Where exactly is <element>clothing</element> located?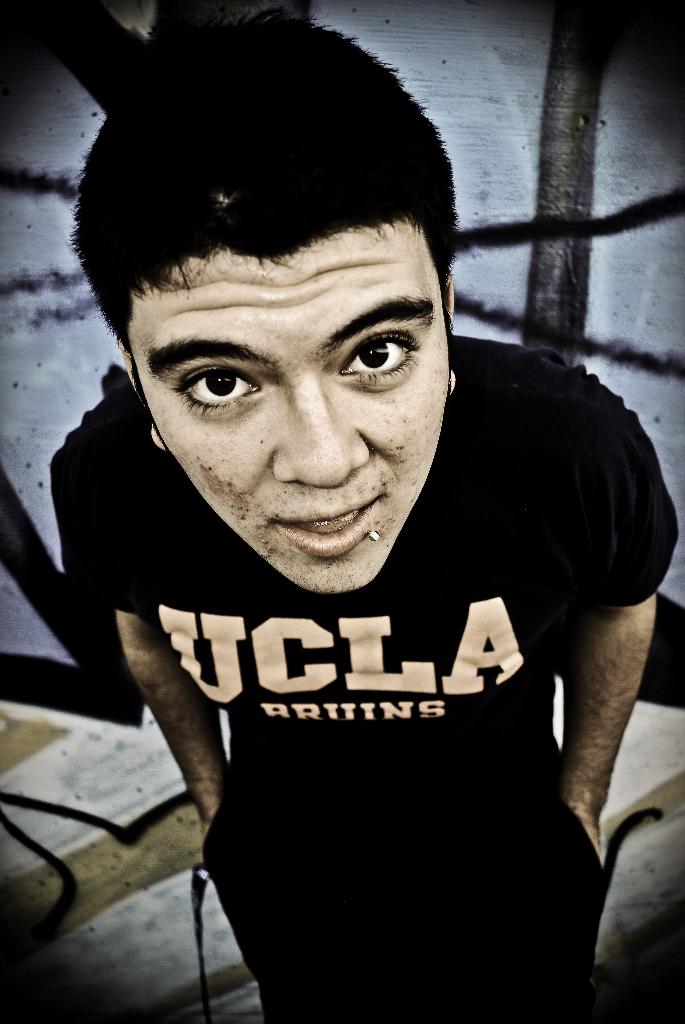
Its bounding box is bbox=[76, 320, 639, 988].
